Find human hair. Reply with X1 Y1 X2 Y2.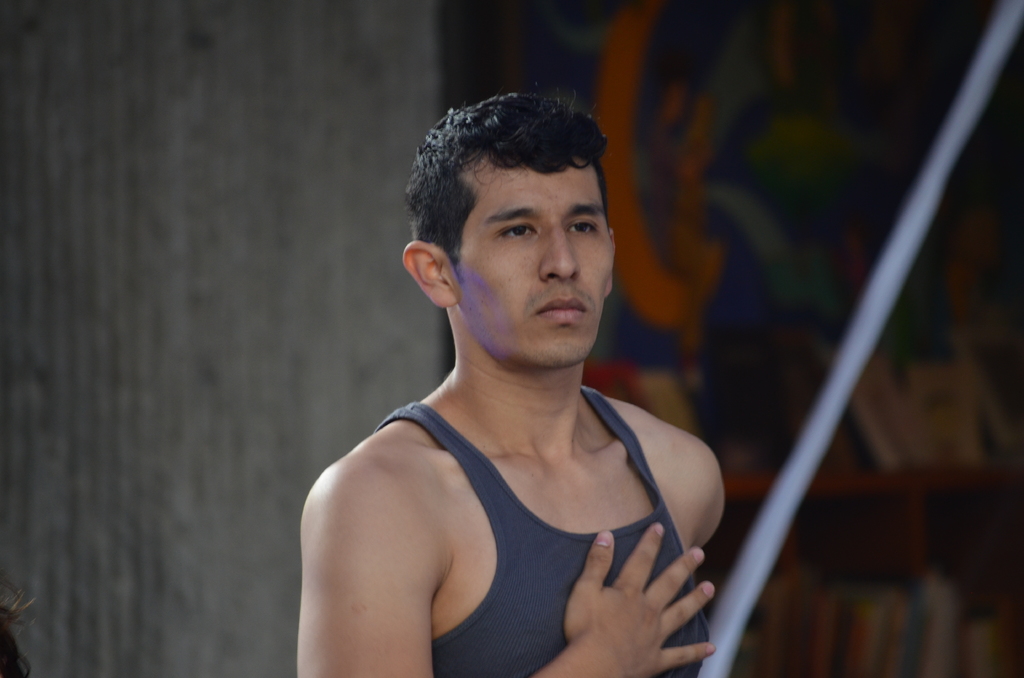
413 84 607 280.
